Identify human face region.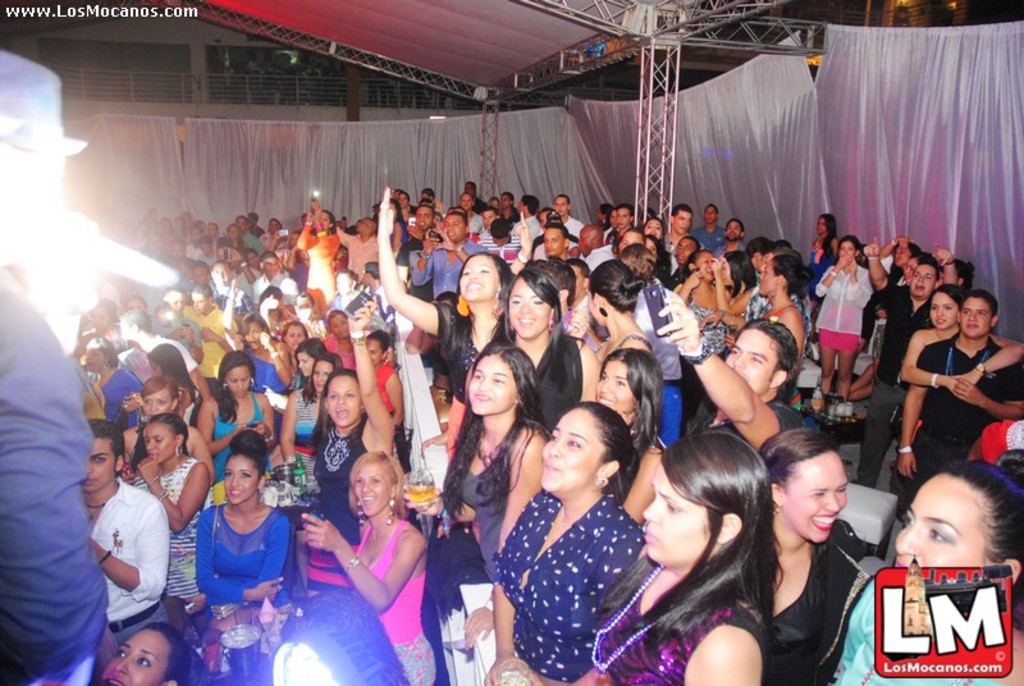
Region: [left=594, top=360, right=636, bottom=413].
